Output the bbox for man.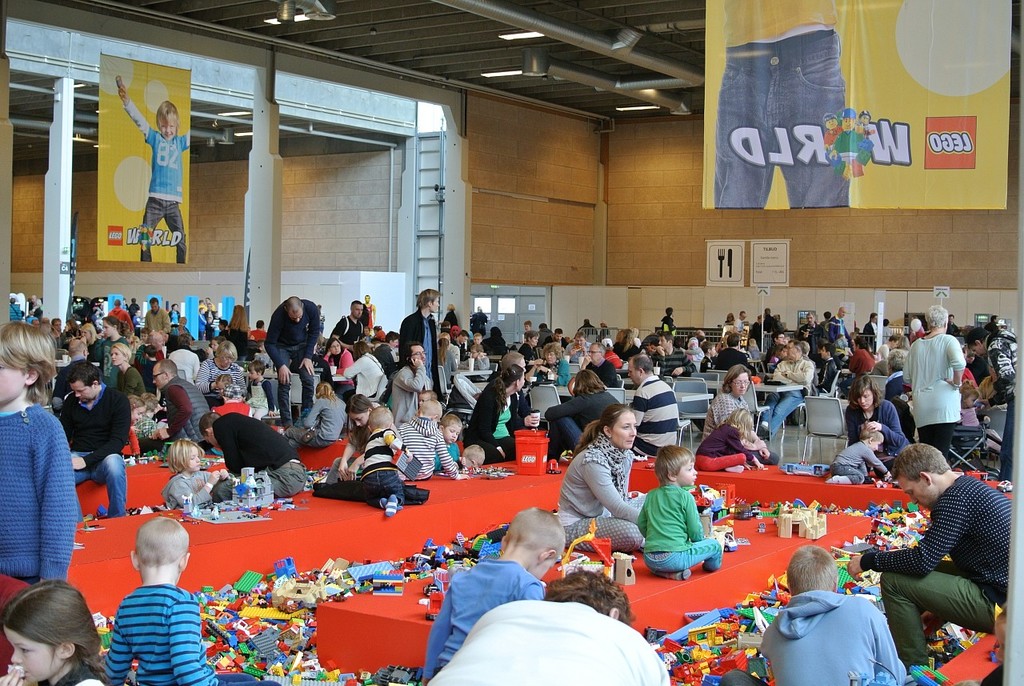
546 329 567 349.
